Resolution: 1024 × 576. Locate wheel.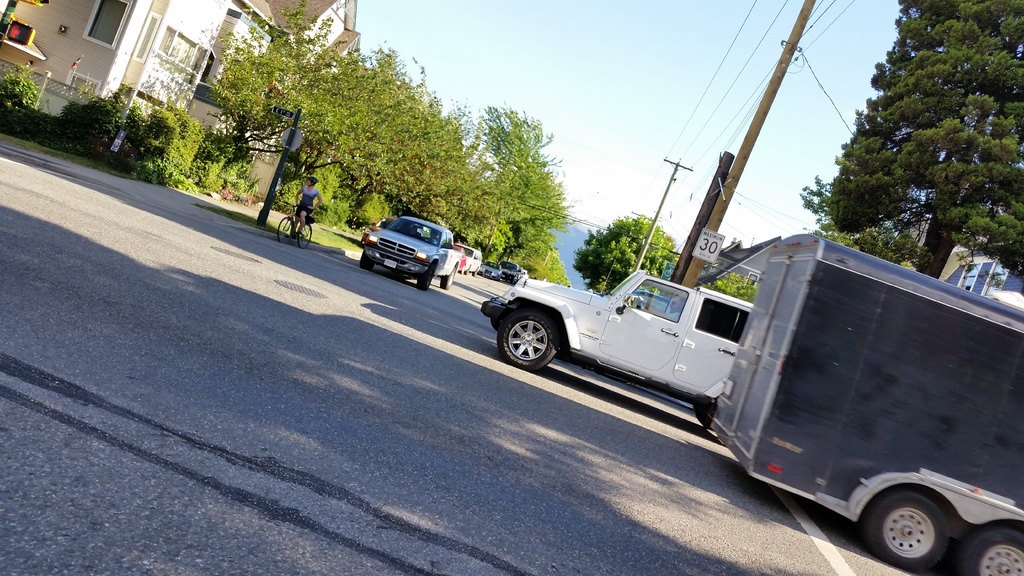
465, 265, 470, 276.
